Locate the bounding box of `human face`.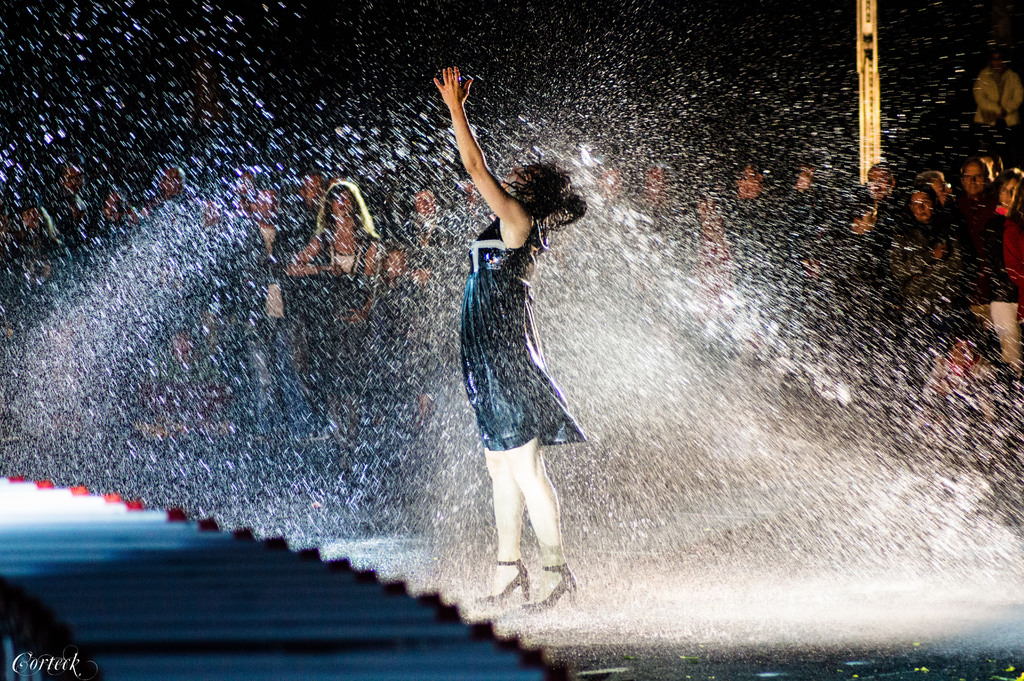
Bounding box: bbox=(848, 209, 879, 233).
